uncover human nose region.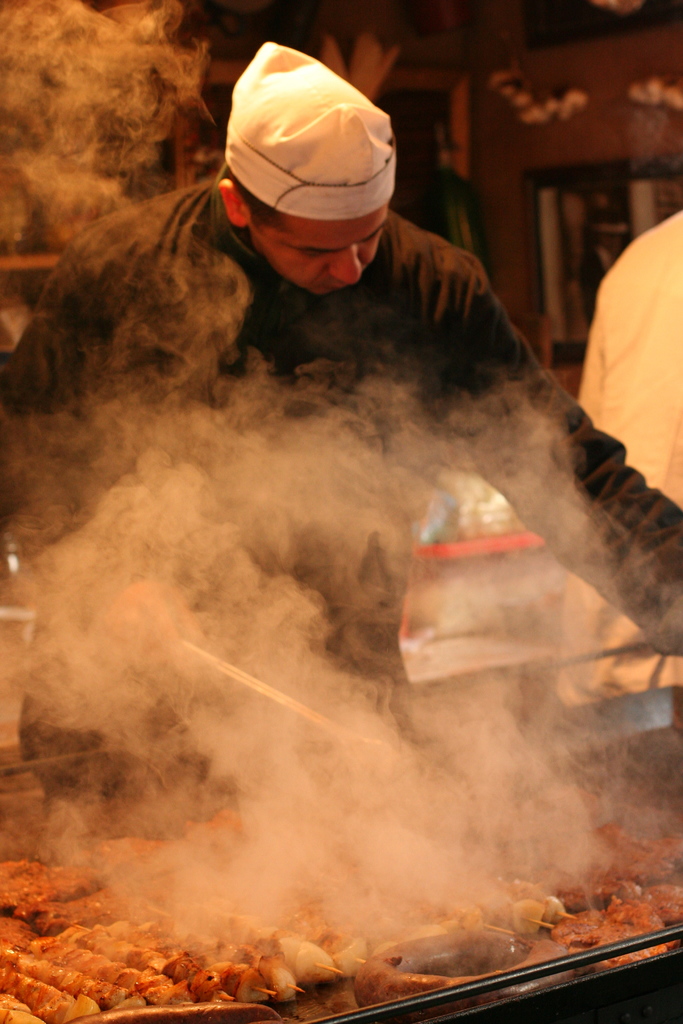
Uncovered: bbox(329, 247, 363, 285).
